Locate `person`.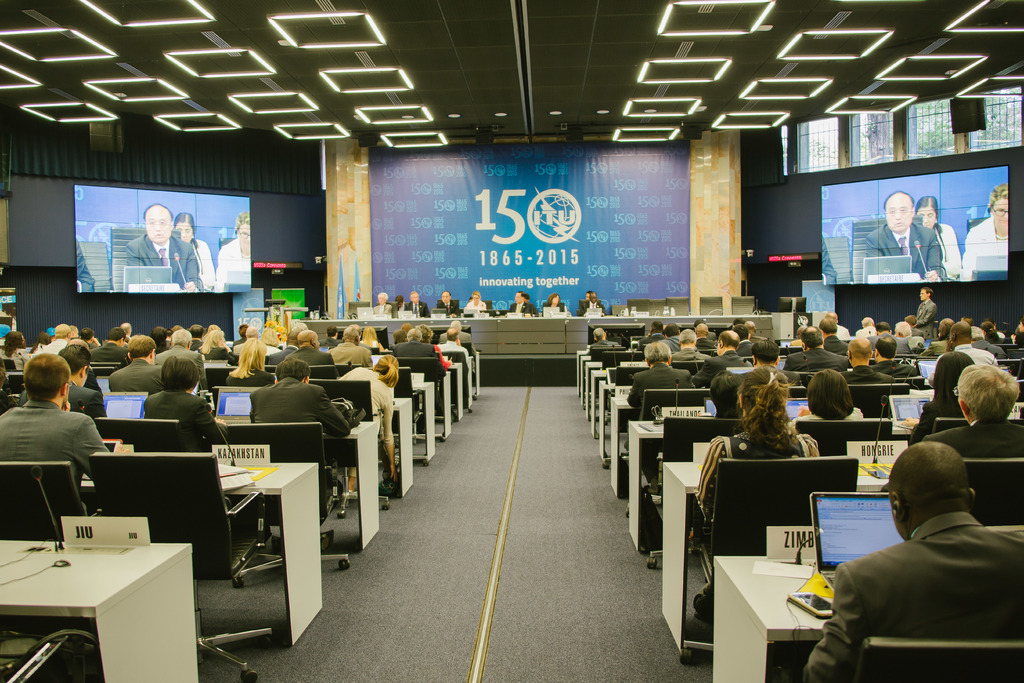
Bounding box: {"x1": 465, "y1": 293, "x2": 489, "y2": 311}.
